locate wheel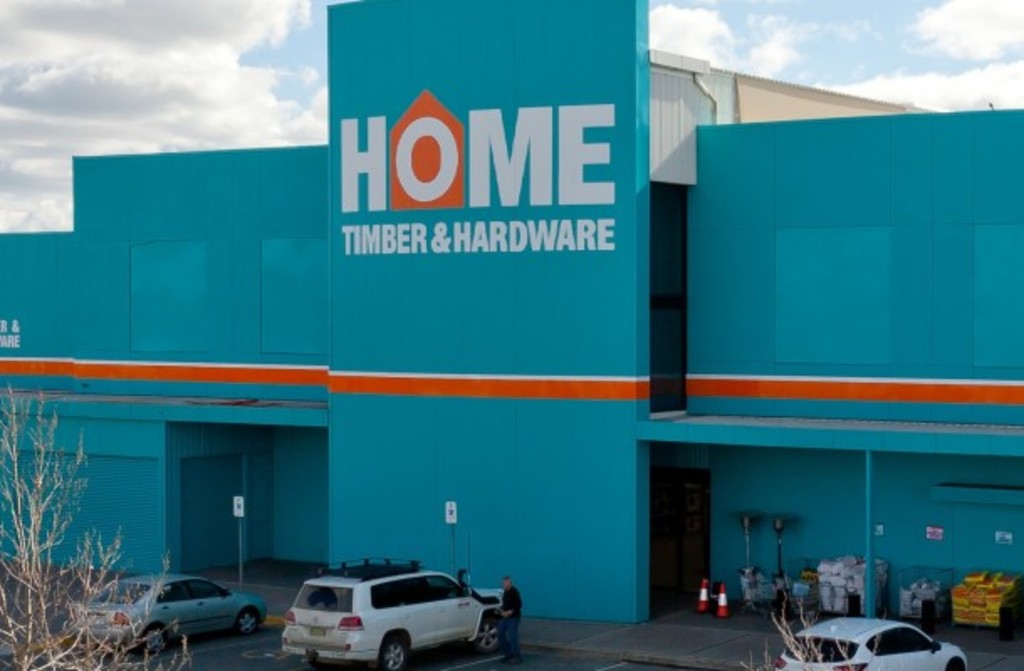
BBox(232, 609, 253, 631)
